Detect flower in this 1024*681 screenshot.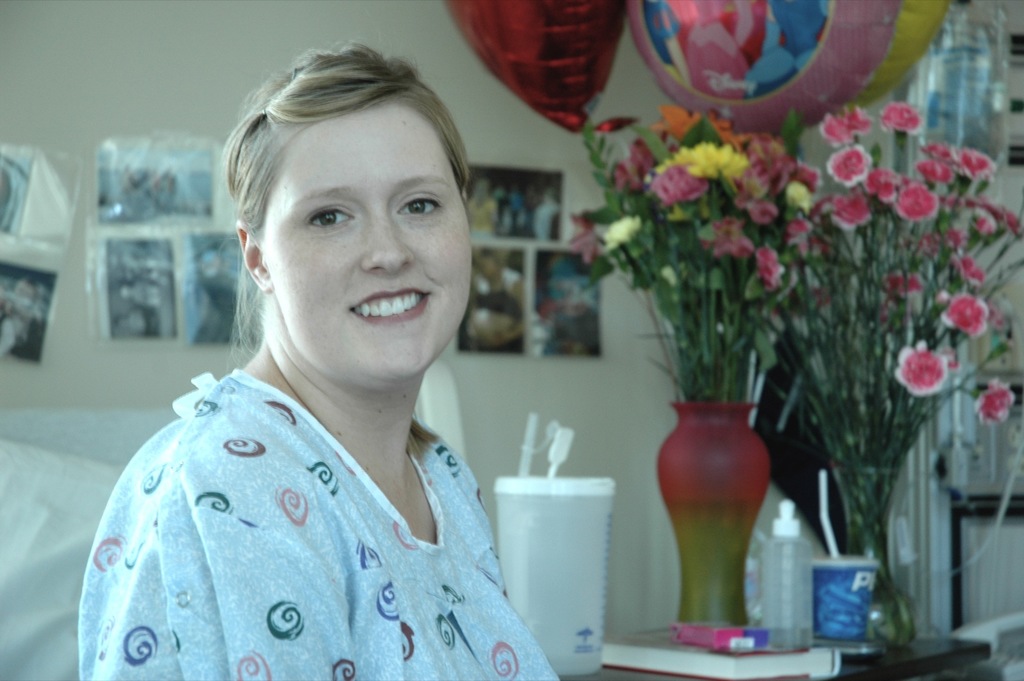
Detection: 880/102/927/141.
